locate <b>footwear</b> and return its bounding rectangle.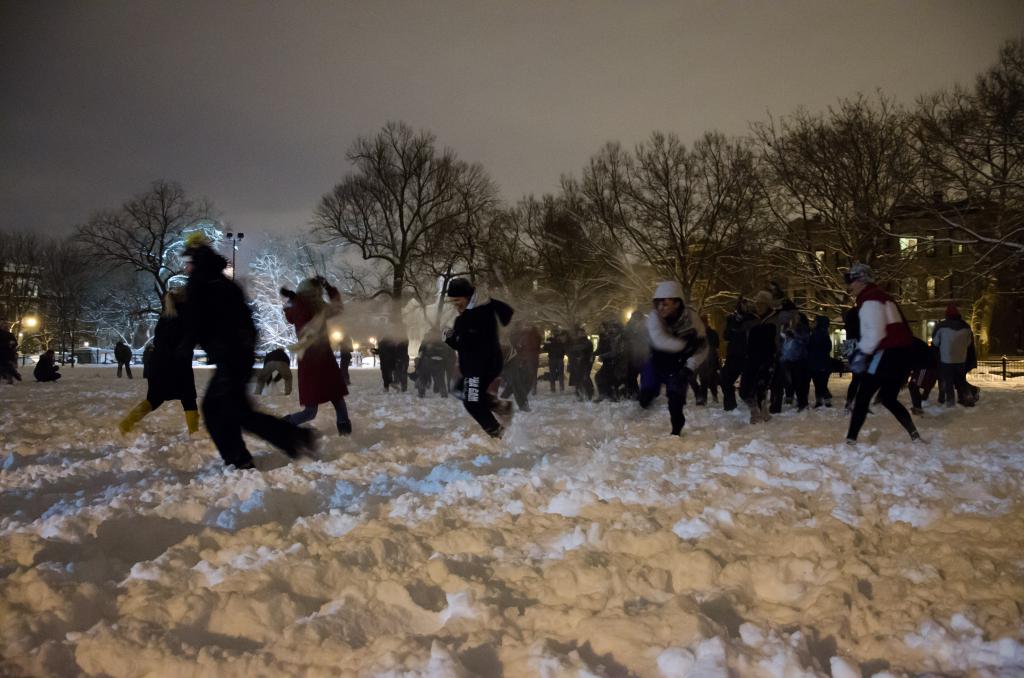
911 433 926 446.
